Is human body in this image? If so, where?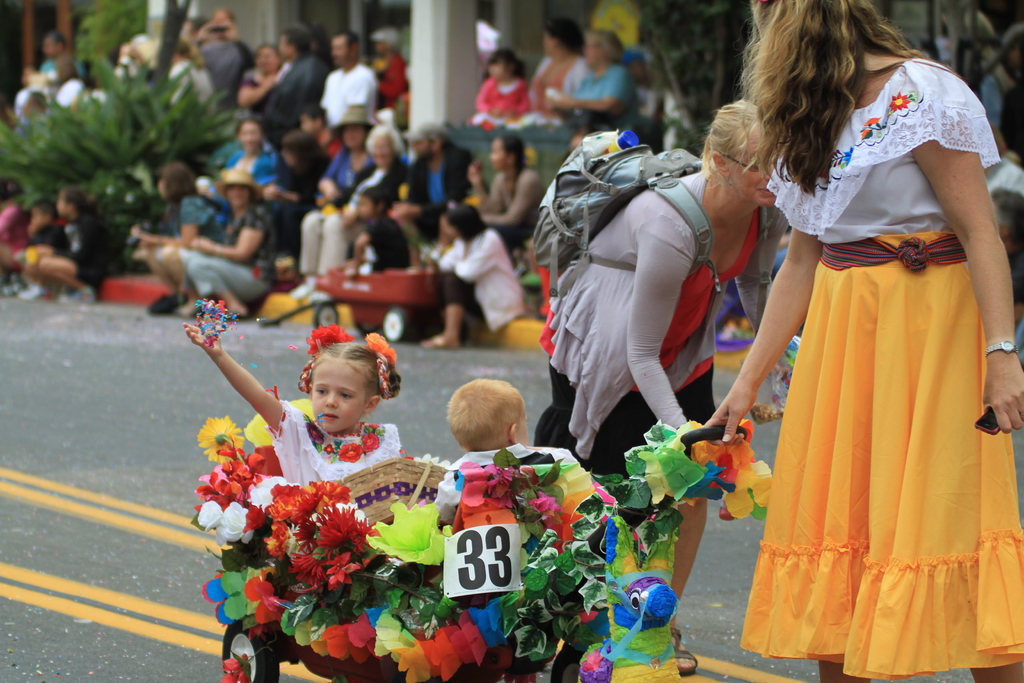
Yes, at pyautogui.locateOnScreen(525, 53, 586, 112).
